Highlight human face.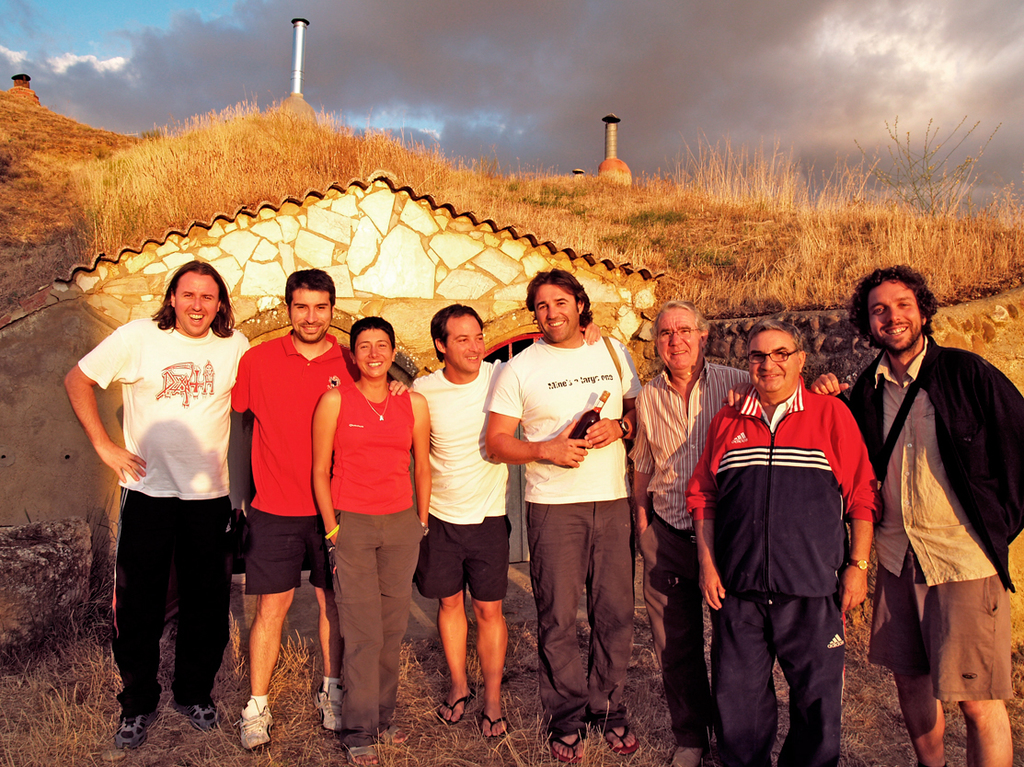
Highlighted region: [536,279,579,341].
